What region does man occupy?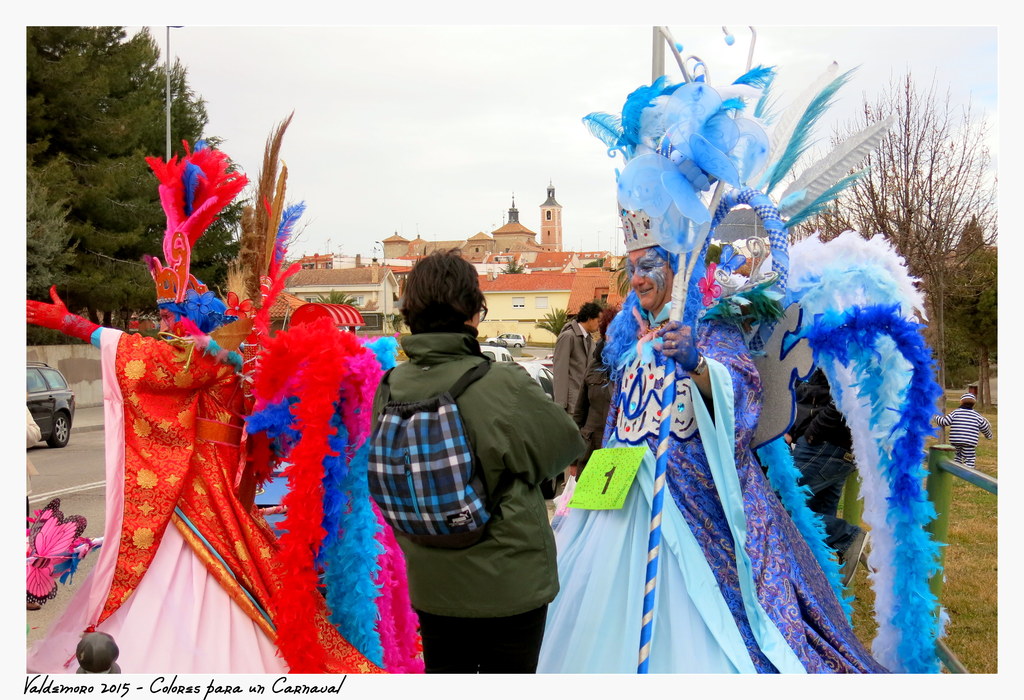
box=[783, 367, 860, 586].
